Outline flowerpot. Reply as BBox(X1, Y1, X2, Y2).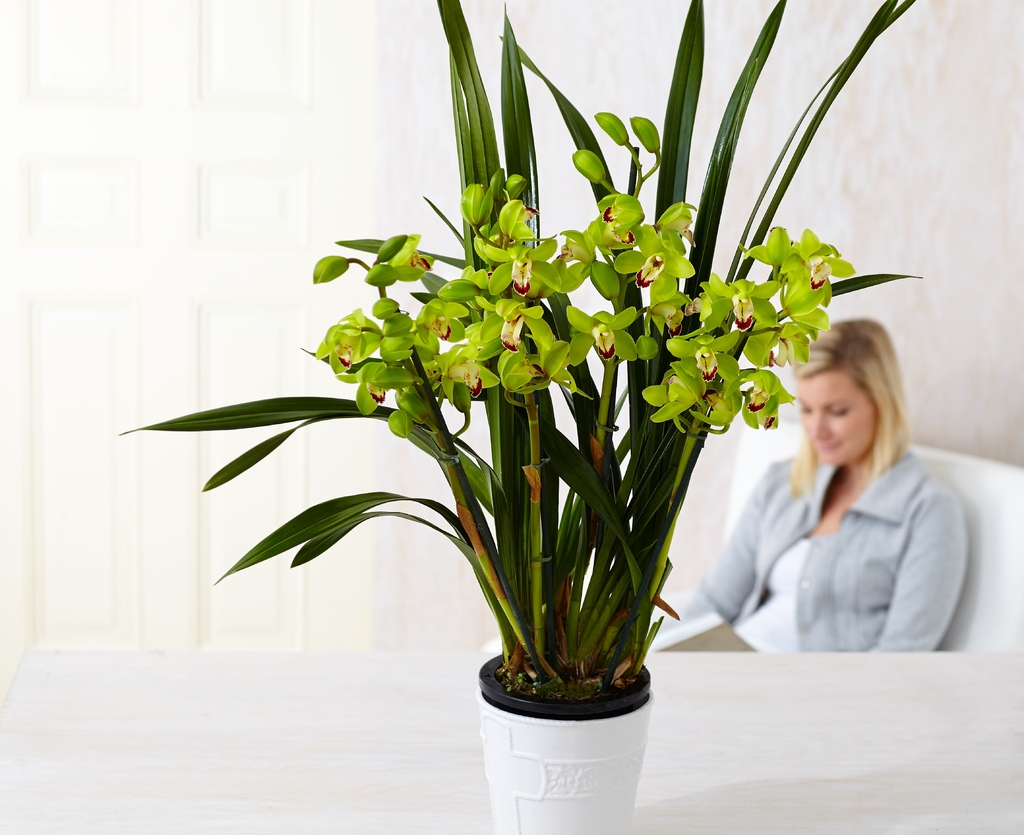
BBox(465, 626, 664, 813).
